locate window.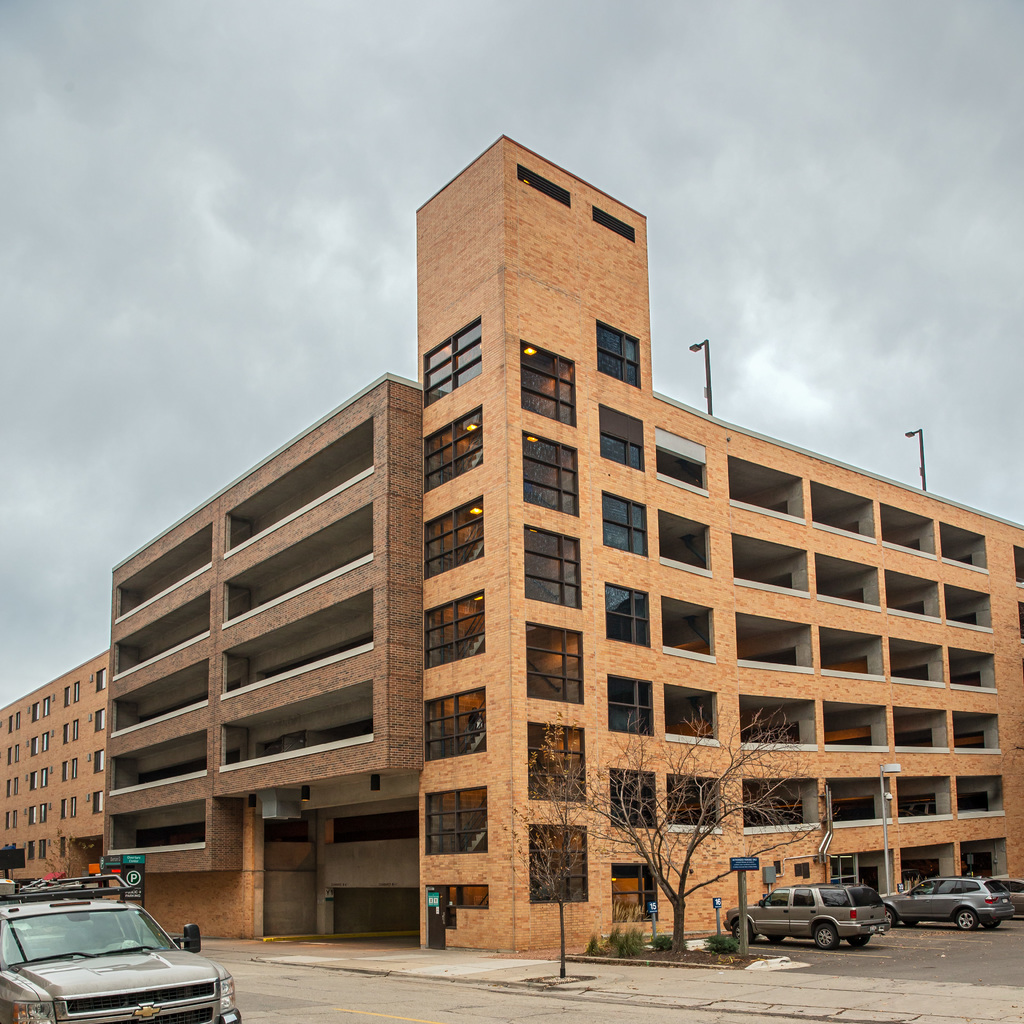
Bounding box: left=424, top=586, right=487, bottom=670.
